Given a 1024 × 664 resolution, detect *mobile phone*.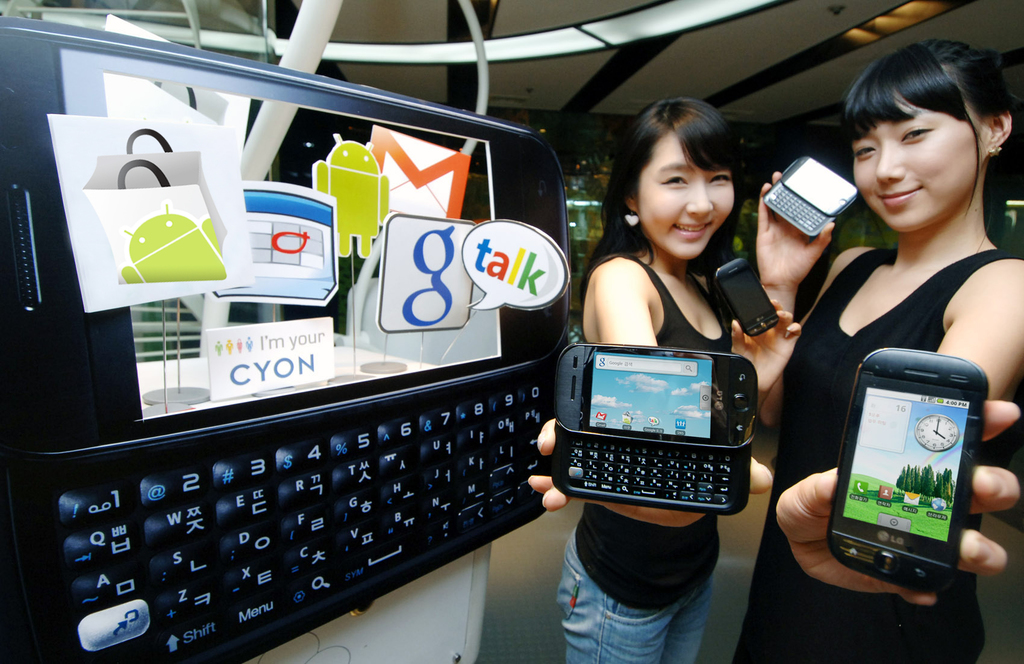
(left=831, top=350, right=988, bottom=594).
